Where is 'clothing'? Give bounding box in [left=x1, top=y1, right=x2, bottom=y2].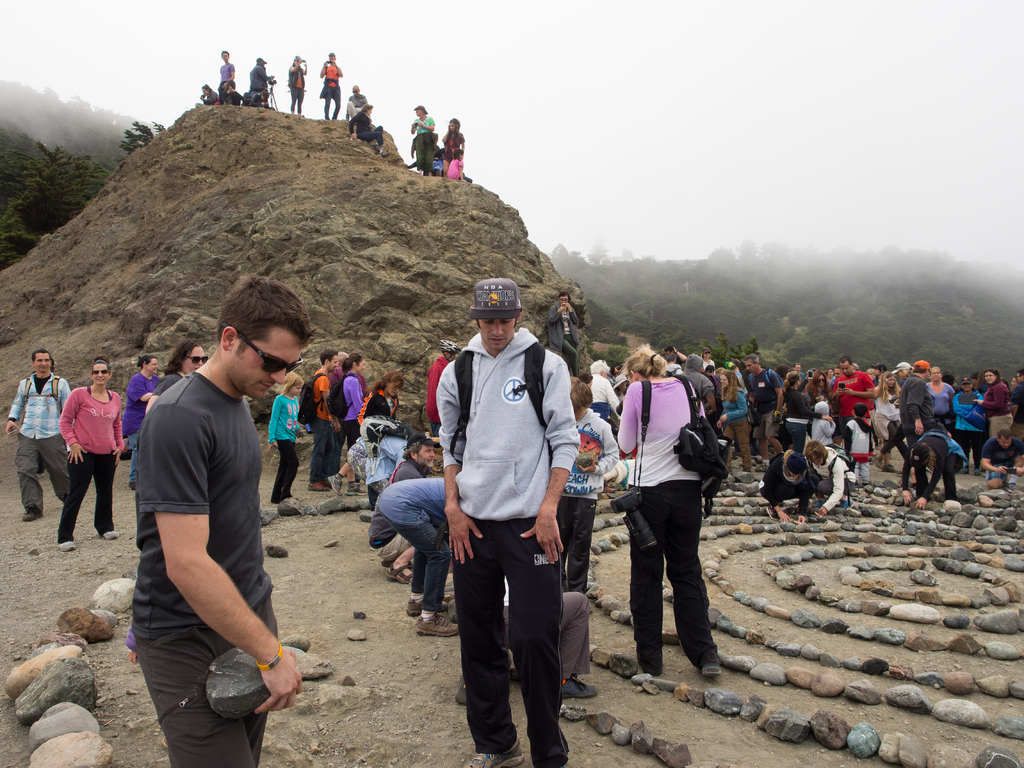
[left=265, top=375, right=312, bottom=494].
